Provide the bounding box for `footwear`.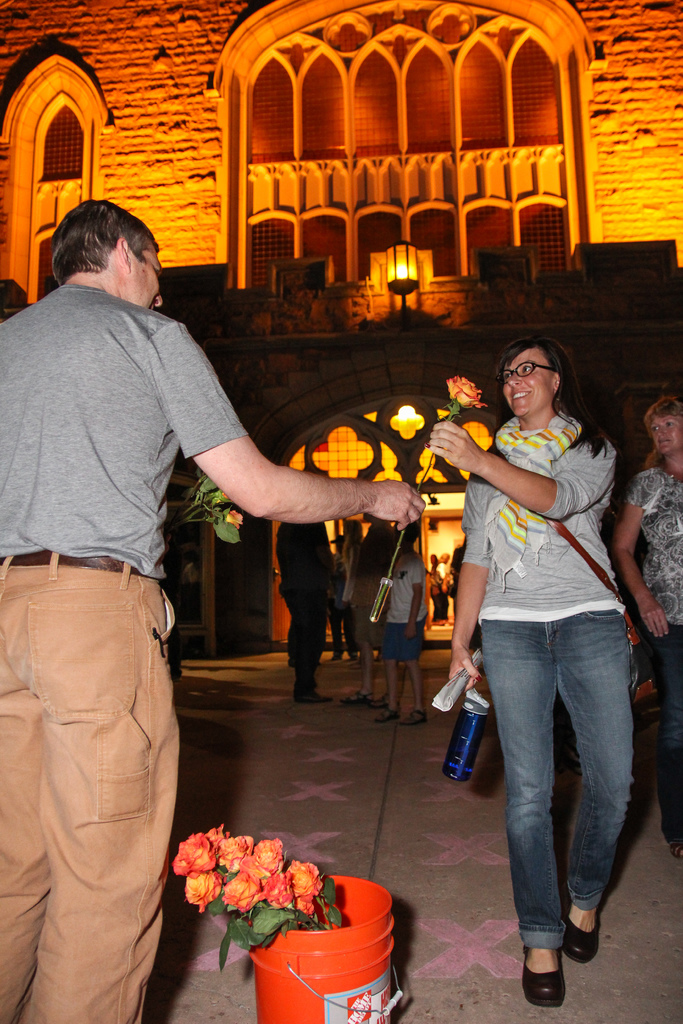
[left=522, top=941, right=561, bottom=1005].
